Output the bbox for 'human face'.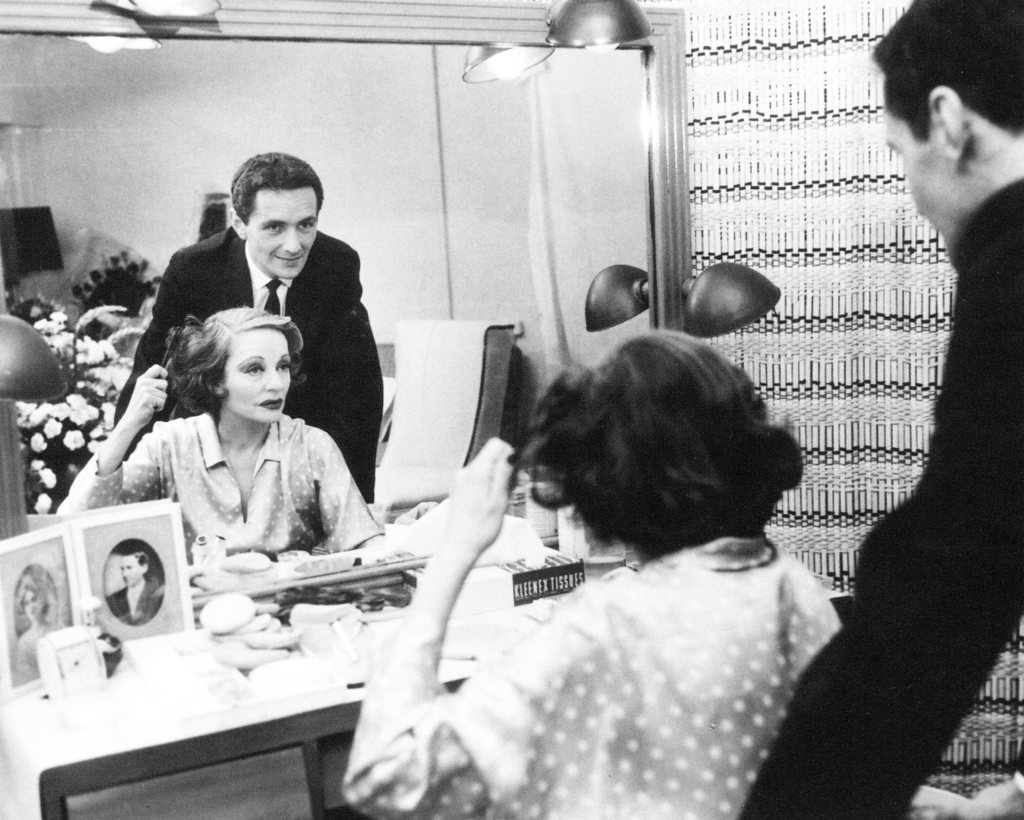
bbox=(120, 559, 143, 583).
